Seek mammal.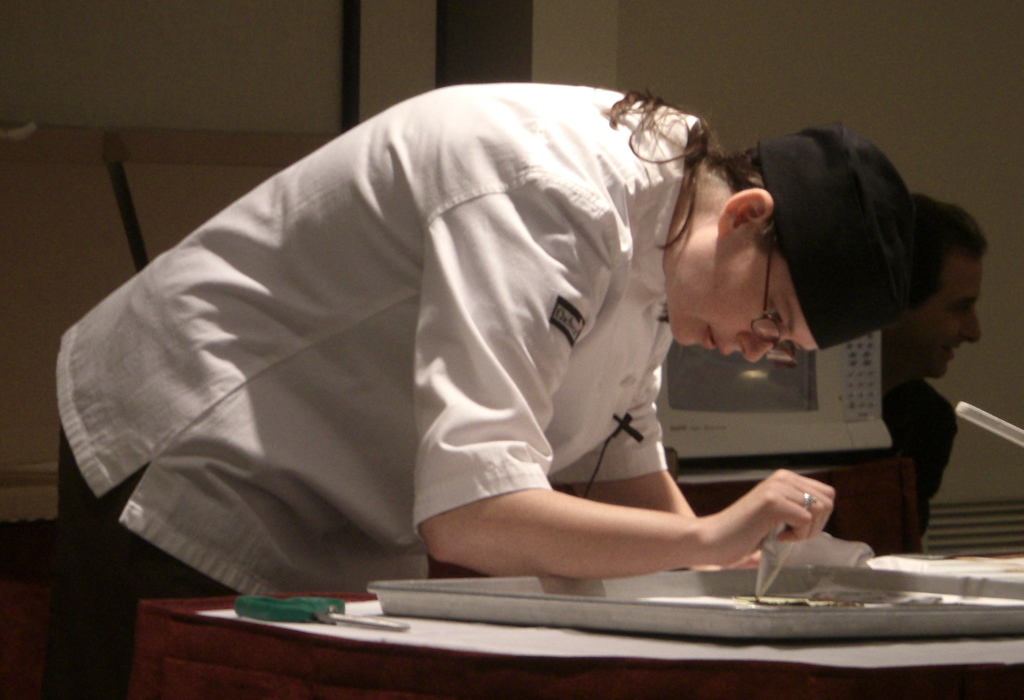
(689,185,990,555).
